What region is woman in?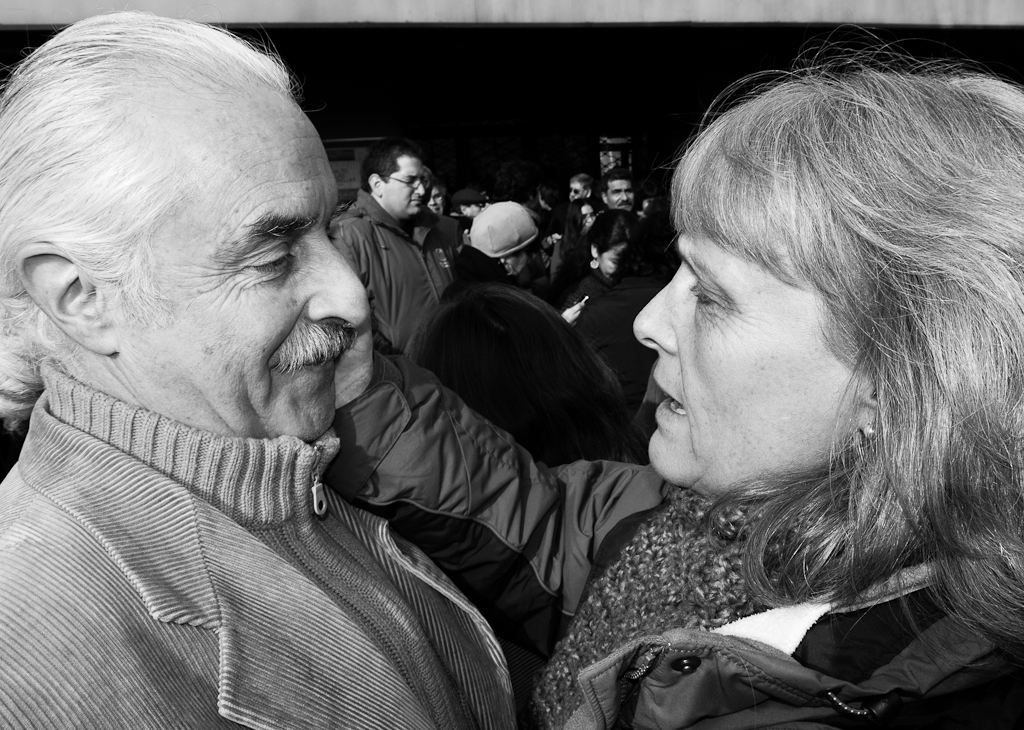
BBox(451, 195, 598, 328).
